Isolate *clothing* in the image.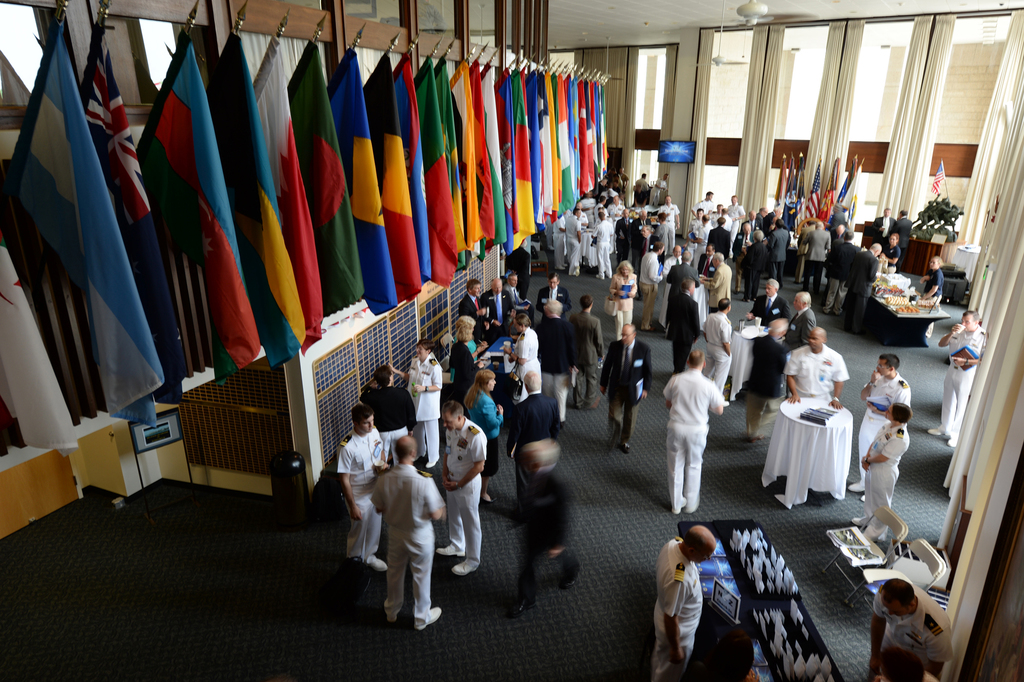
Isolated region: 890 246 906 276.
